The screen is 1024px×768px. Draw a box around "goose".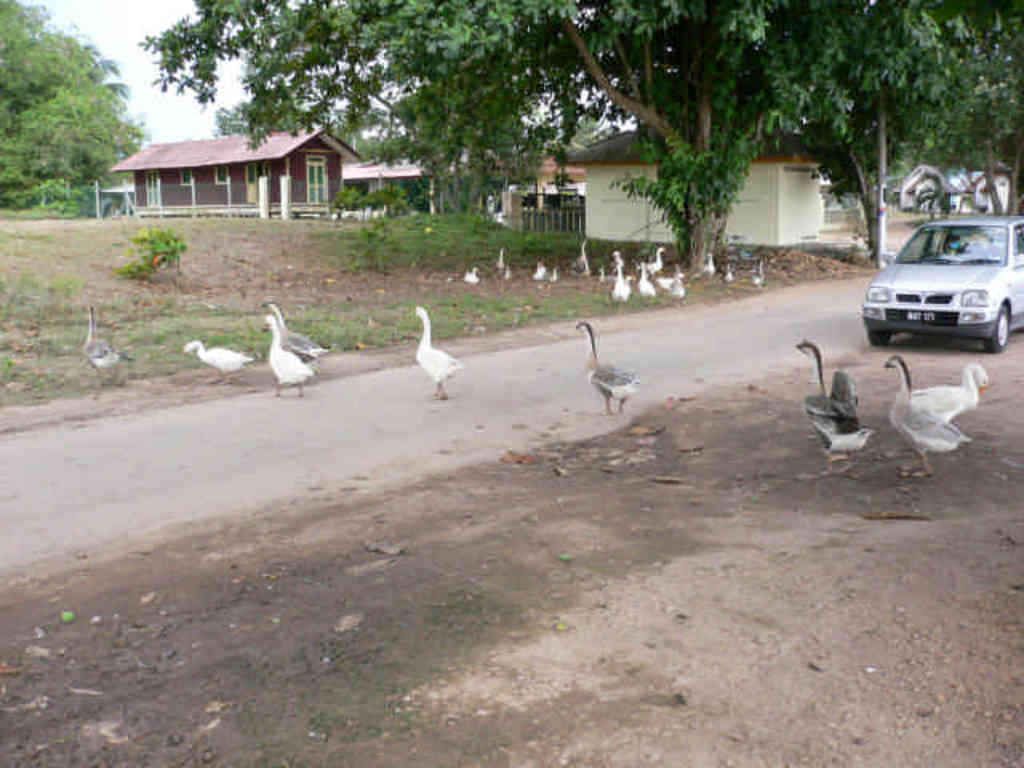
[left=403, top=301, right=464, bottom=394].
